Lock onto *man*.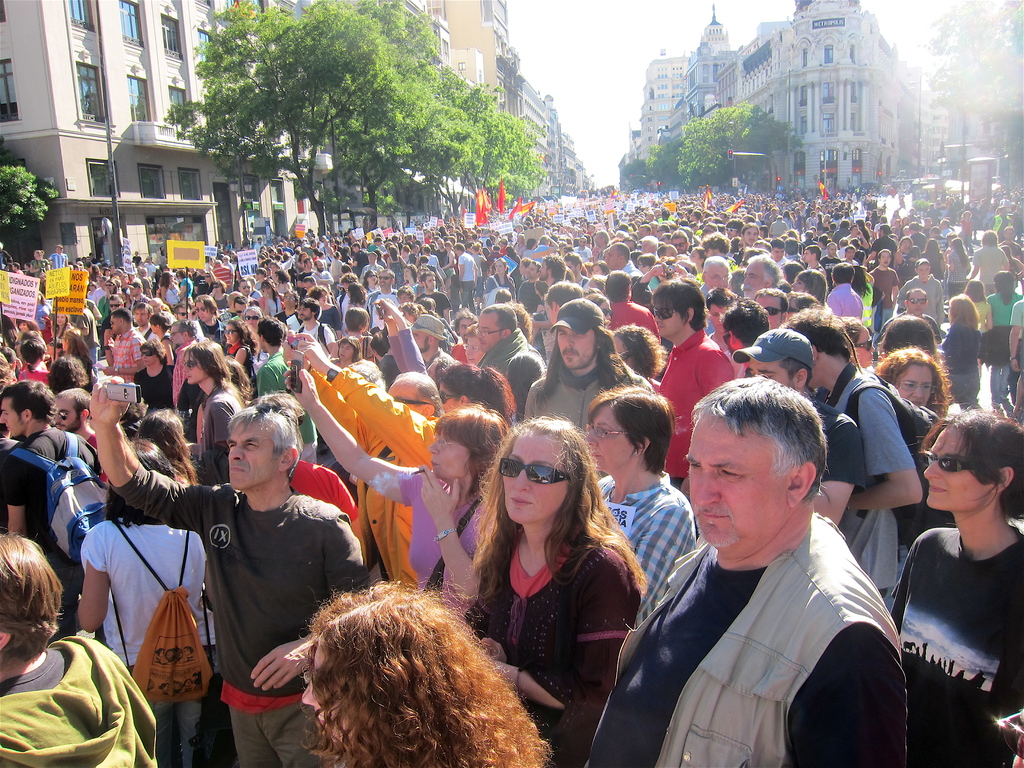
Locked: locate(410, 315, 452, 369).
